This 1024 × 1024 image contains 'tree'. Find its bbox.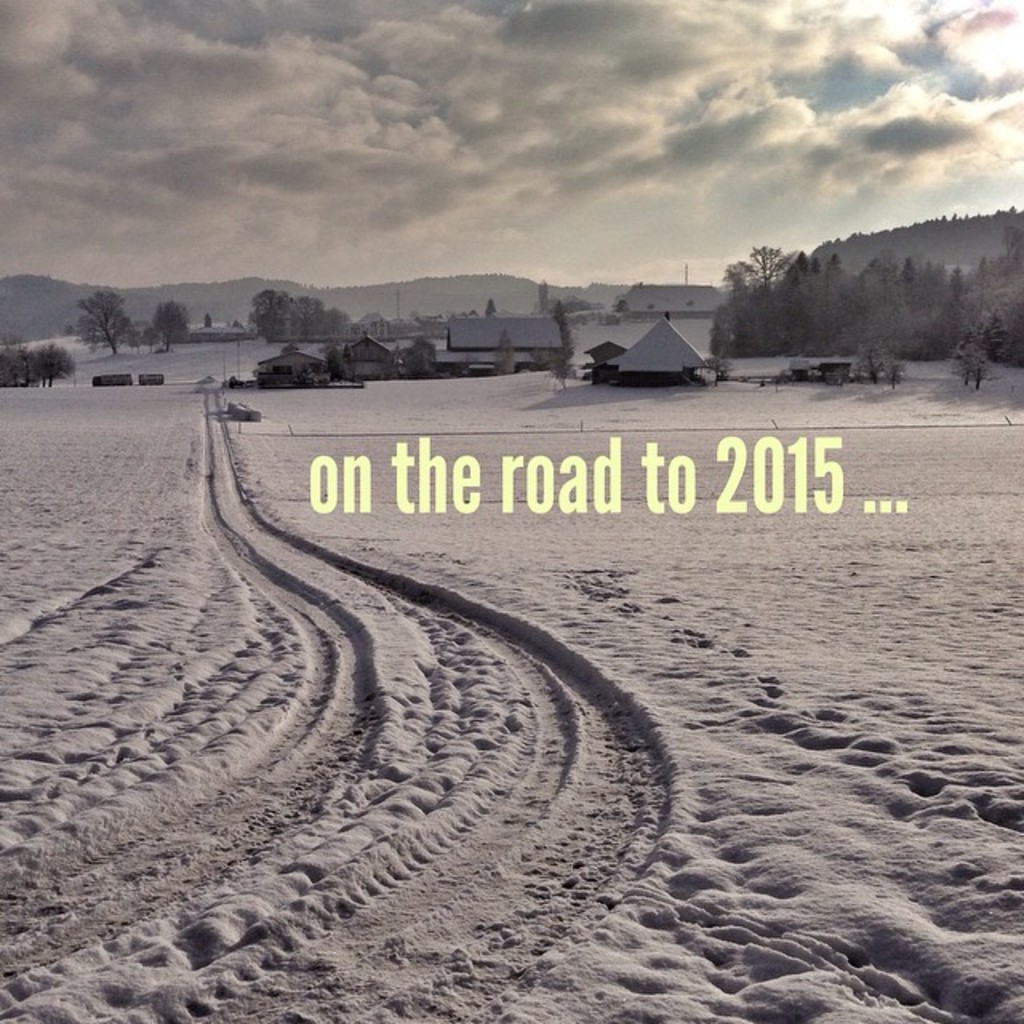
detection(246, 277, 365, 344).
